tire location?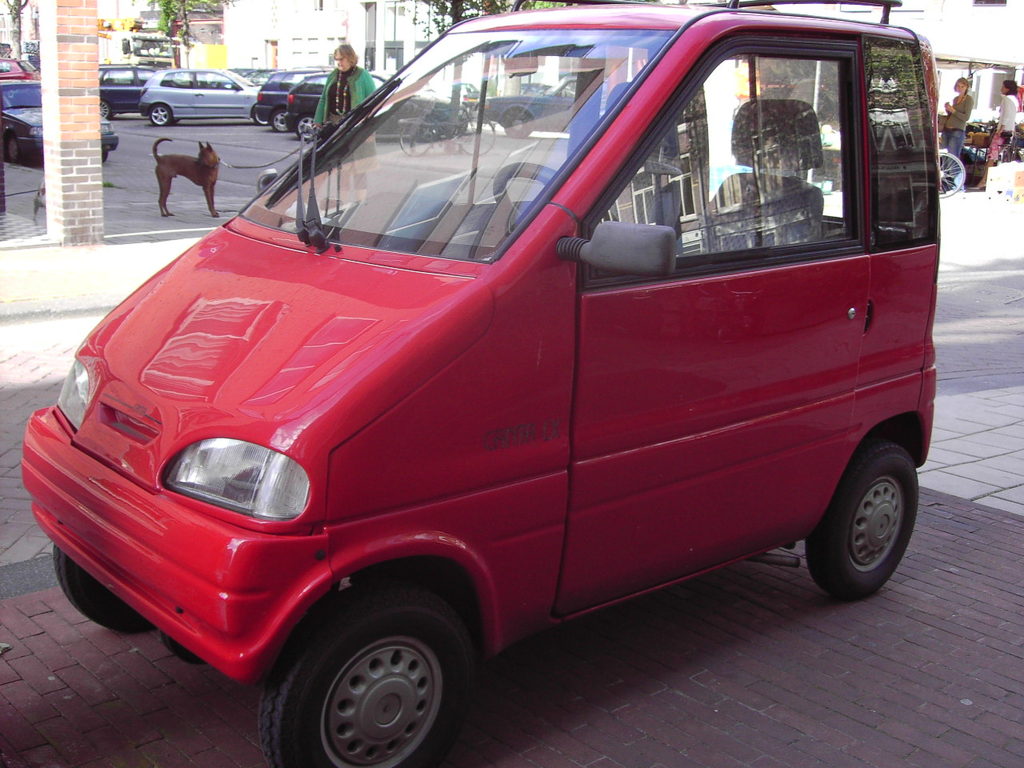
95,99,110,117
